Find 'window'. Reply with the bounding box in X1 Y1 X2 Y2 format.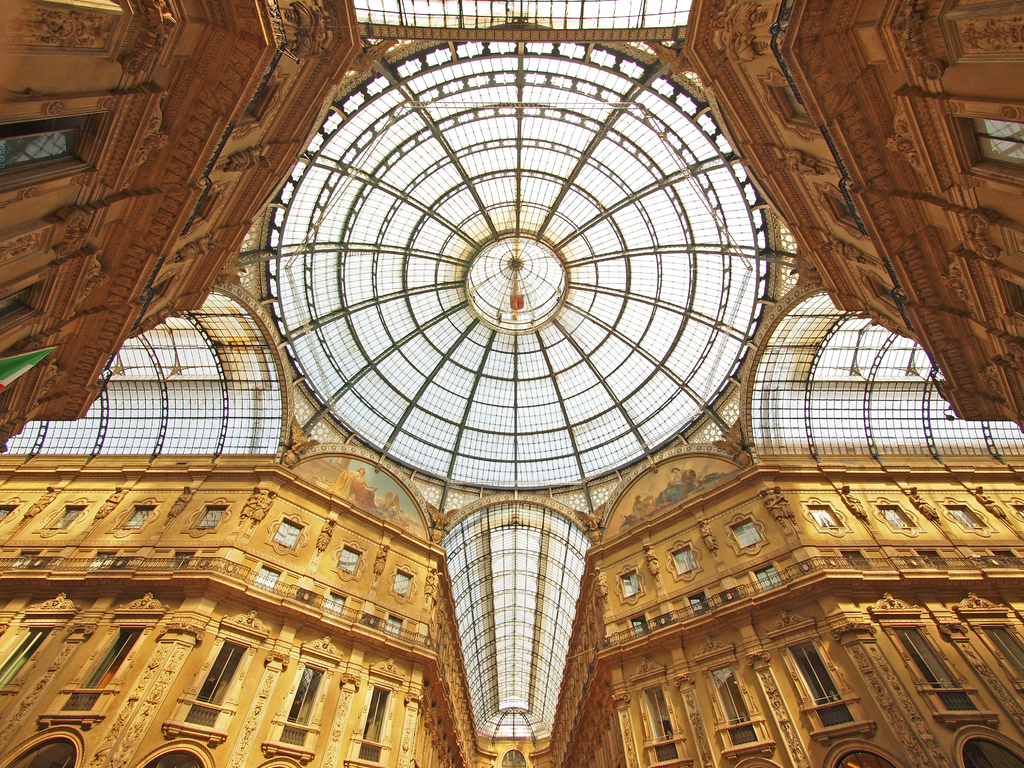
763 69 820 136.
